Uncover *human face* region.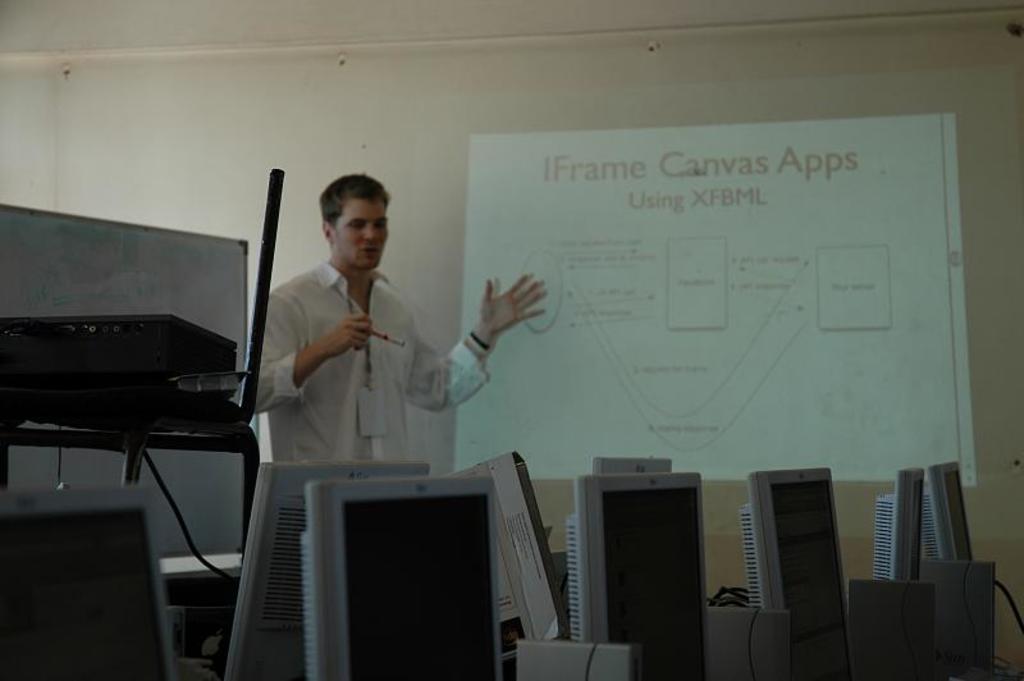
Uncovered: x1=333 y1=200 x2=384 y2=273.
